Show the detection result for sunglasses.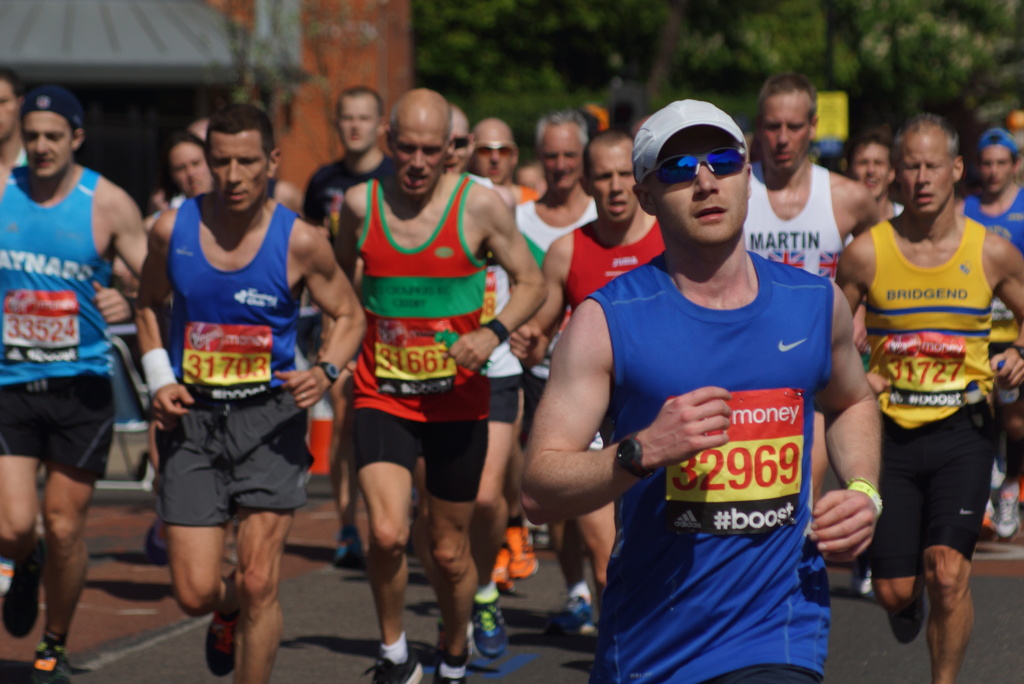
select_region(650, 147, 749, 183).
